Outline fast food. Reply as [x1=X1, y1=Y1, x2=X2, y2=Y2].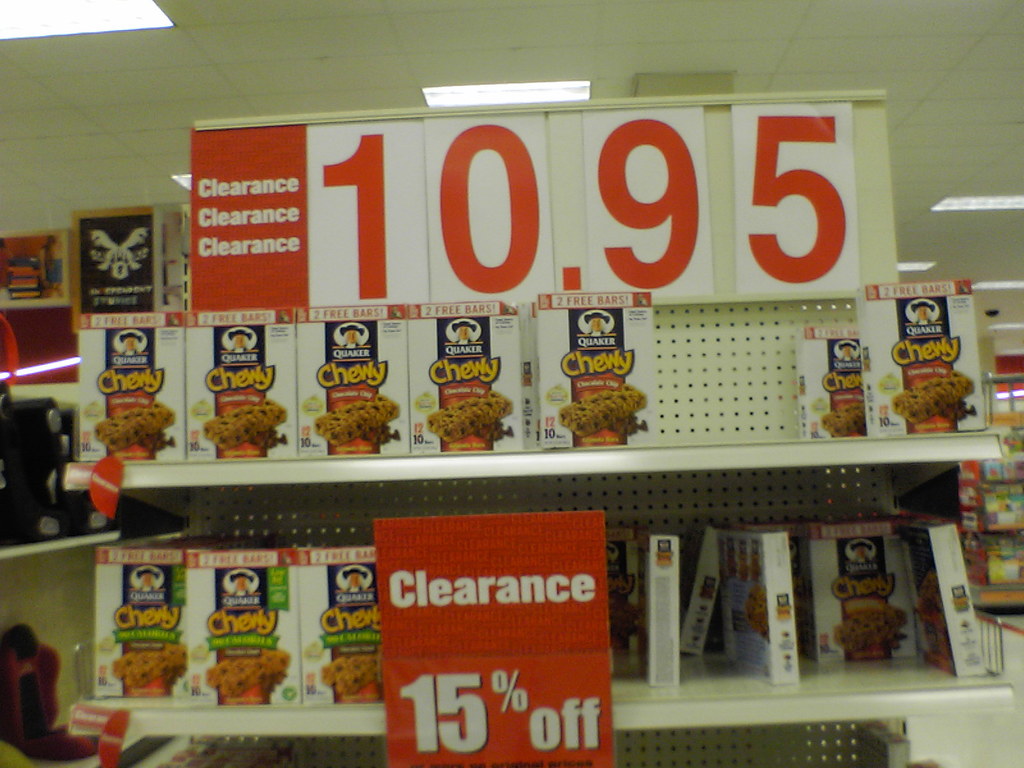
[x1=556, y1=383, x2=646, y2=437].
